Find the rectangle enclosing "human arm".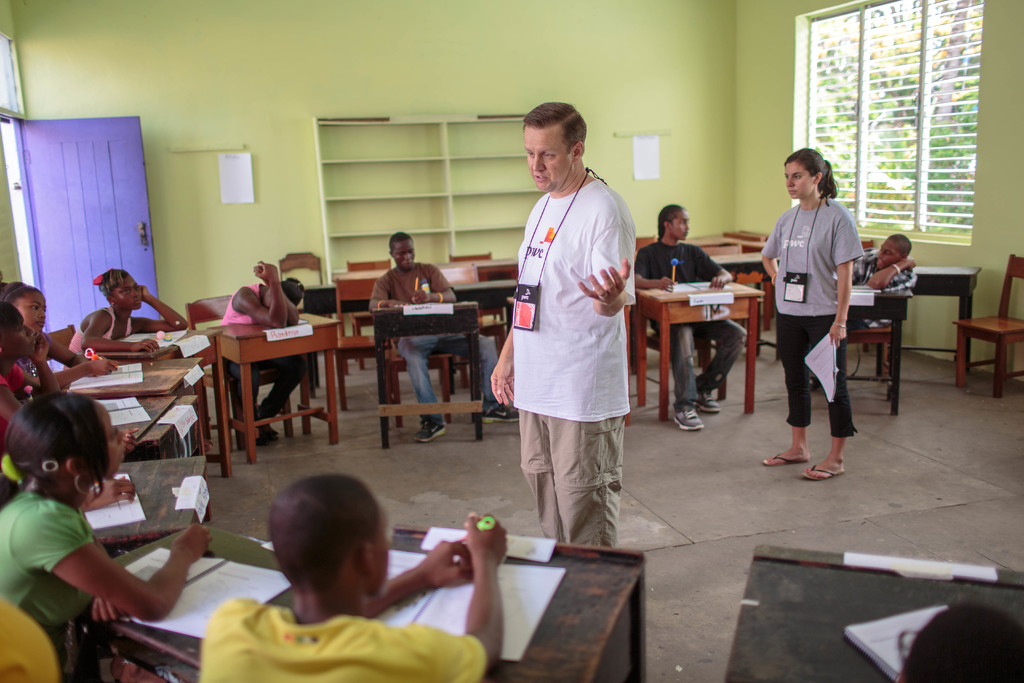
bbox=(79, 586, 142, 629).
